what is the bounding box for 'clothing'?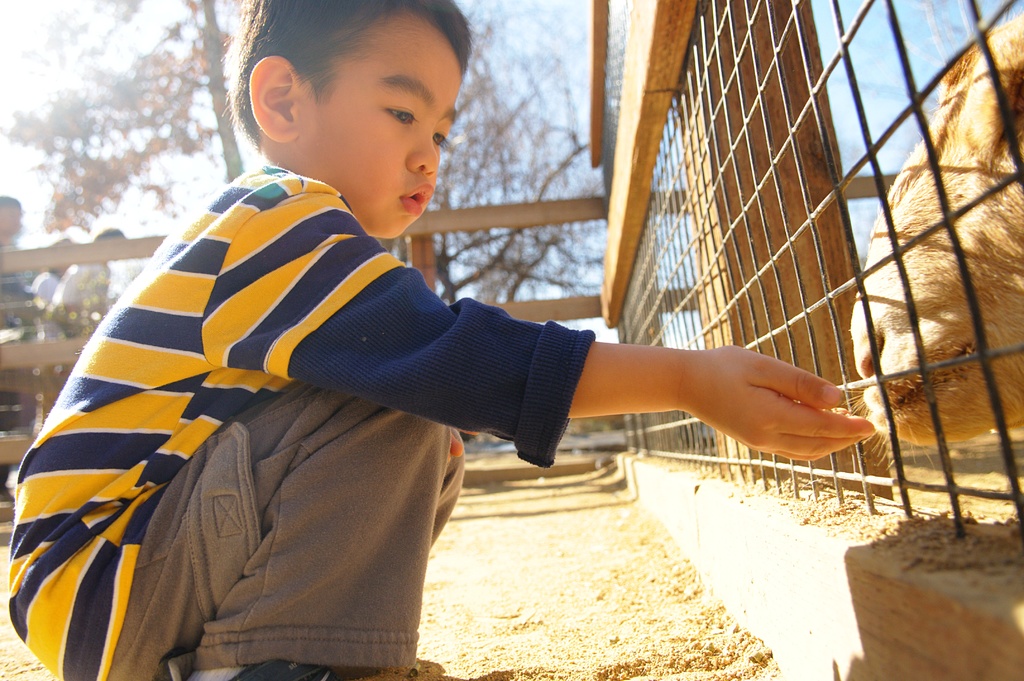
<region>43, 243, 113, 339</region>.
